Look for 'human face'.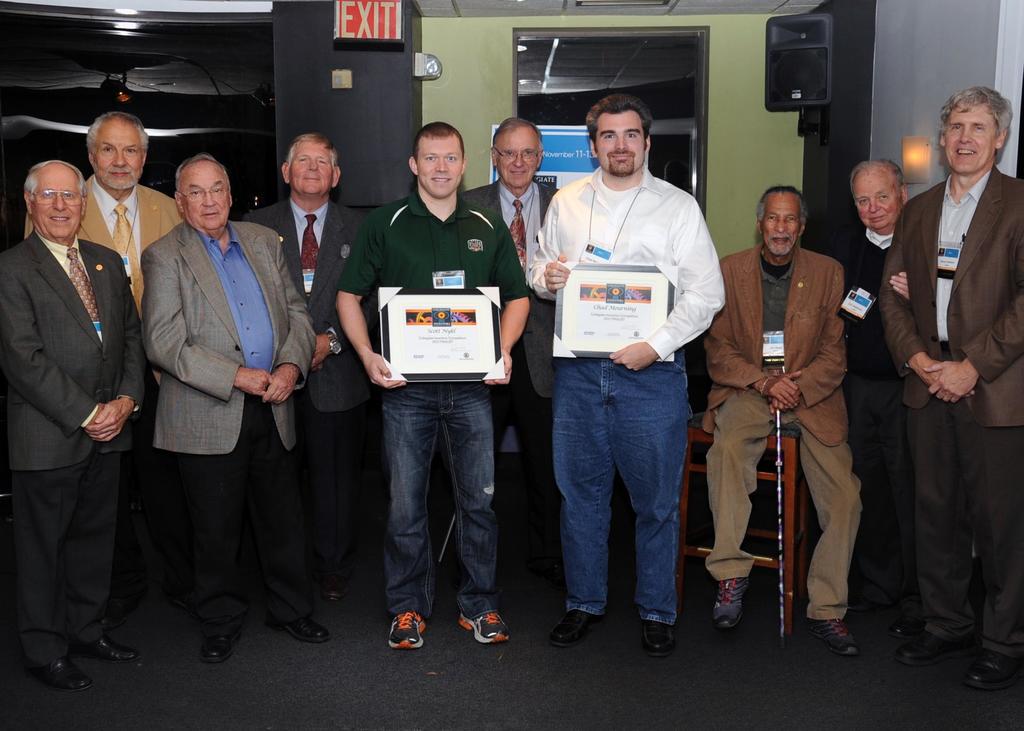
Found: box(595, 112, 642, 172).
